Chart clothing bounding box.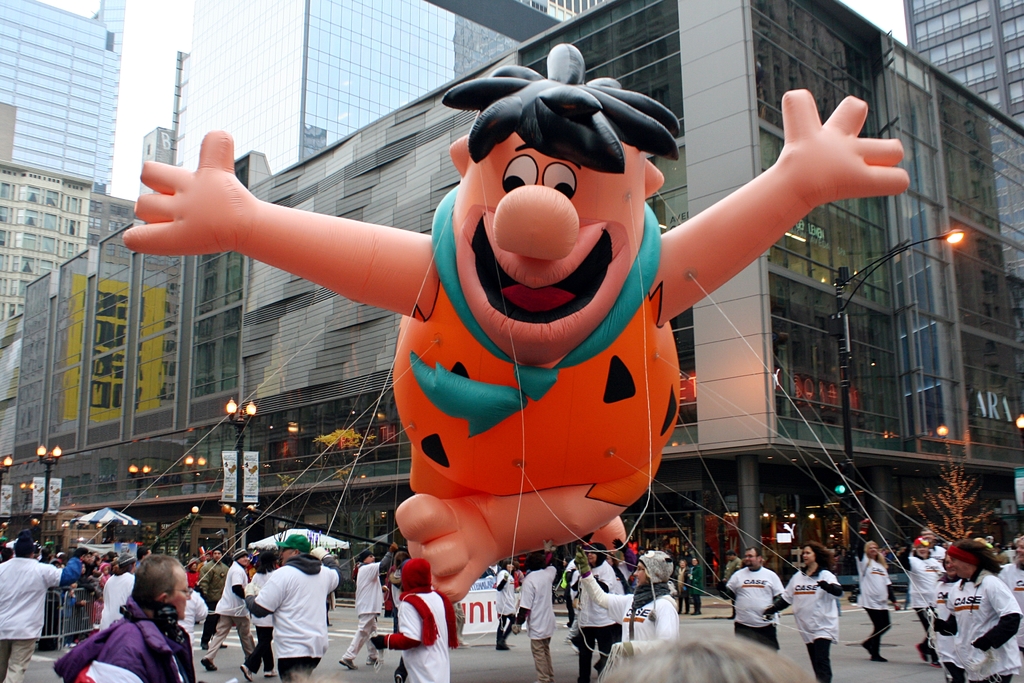
Charted: 904/557/943/643.
